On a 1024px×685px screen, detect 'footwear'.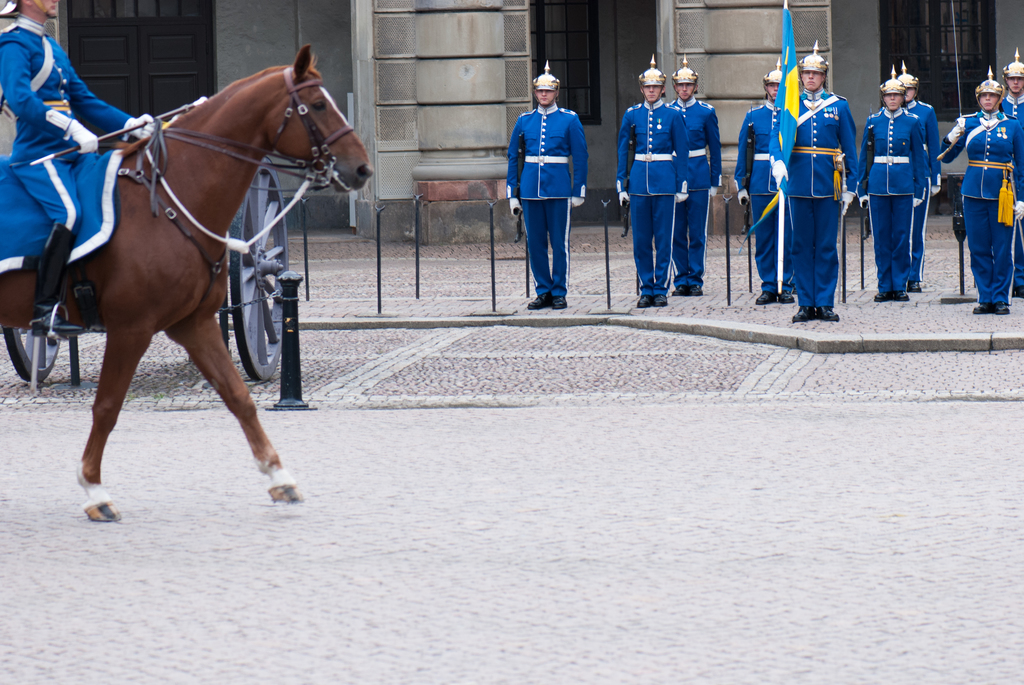
BBox(778, 285, 797, 302).
